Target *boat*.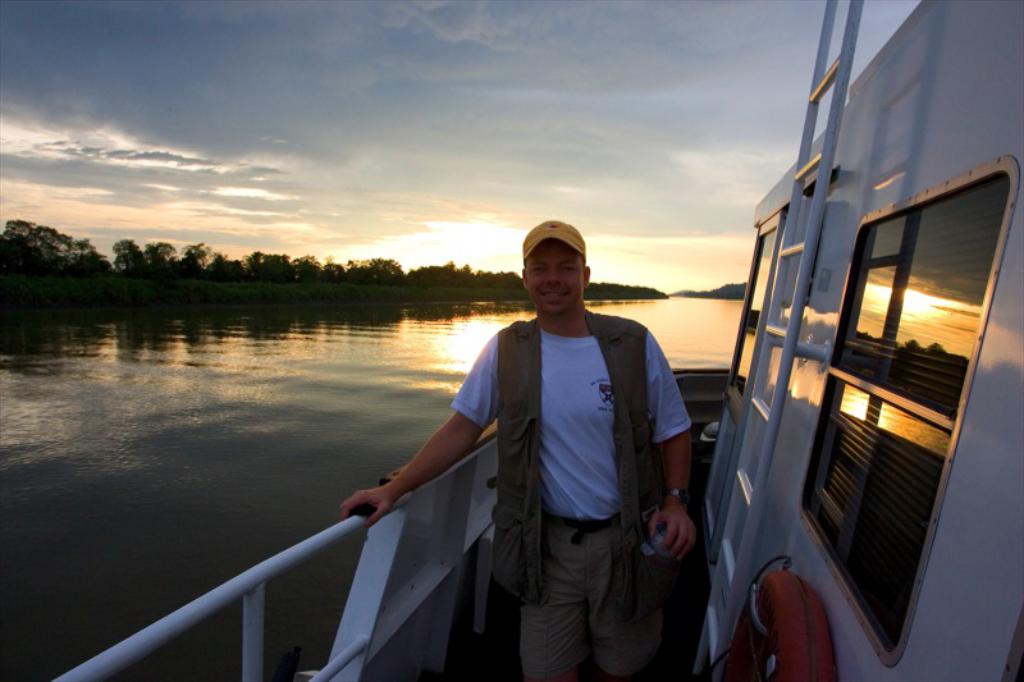
Target region: [x1=51, y1=0, x2=1023, y2=681].
